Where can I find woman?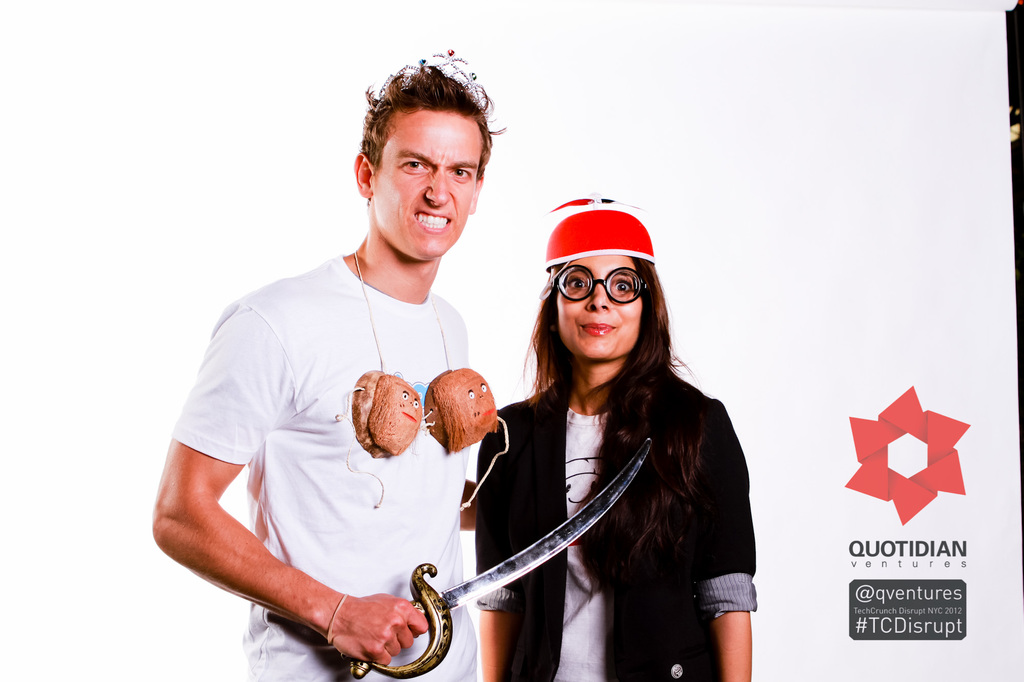
You can find it at 474, 188, 751, 681.
